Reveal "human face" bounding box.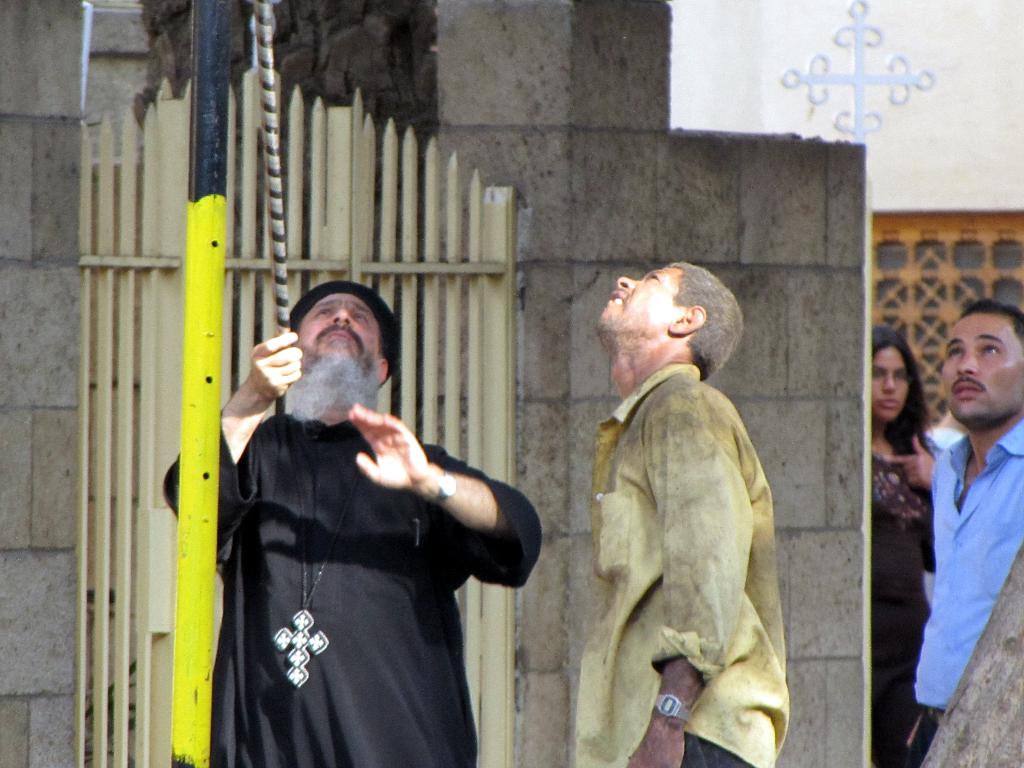
Revealed: <region>597, 264, 676, 322</region>.
